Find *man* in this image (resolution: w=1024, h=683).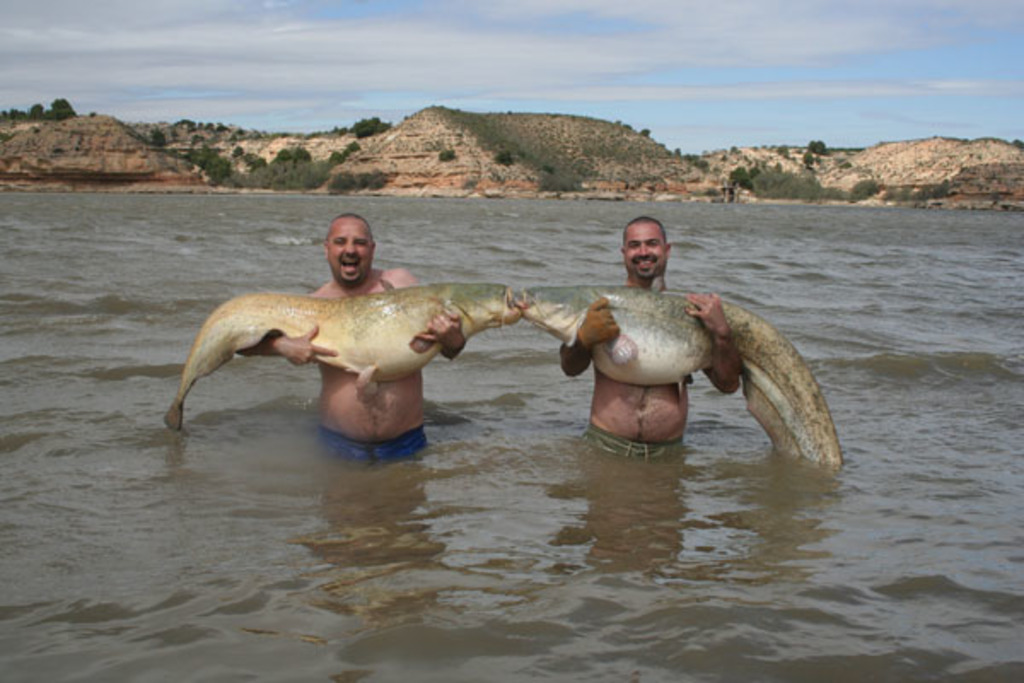
<box>188,215,521,461</box>.
